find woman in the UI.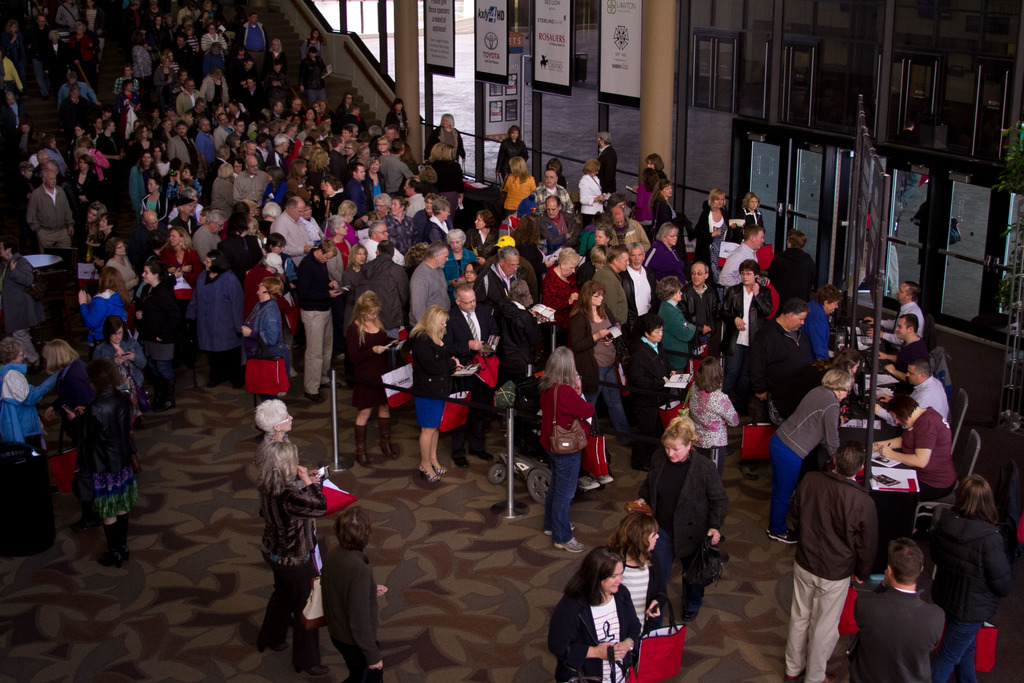
UI element at Rect(593, 226, 612, 248).
